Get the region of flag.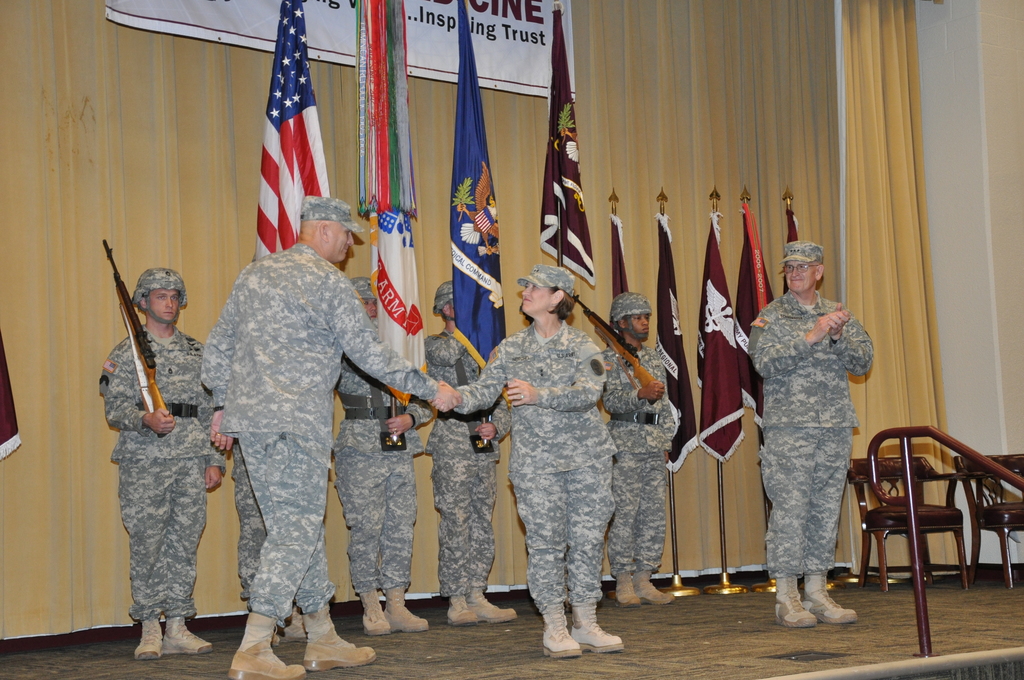
0 335 29 467.
